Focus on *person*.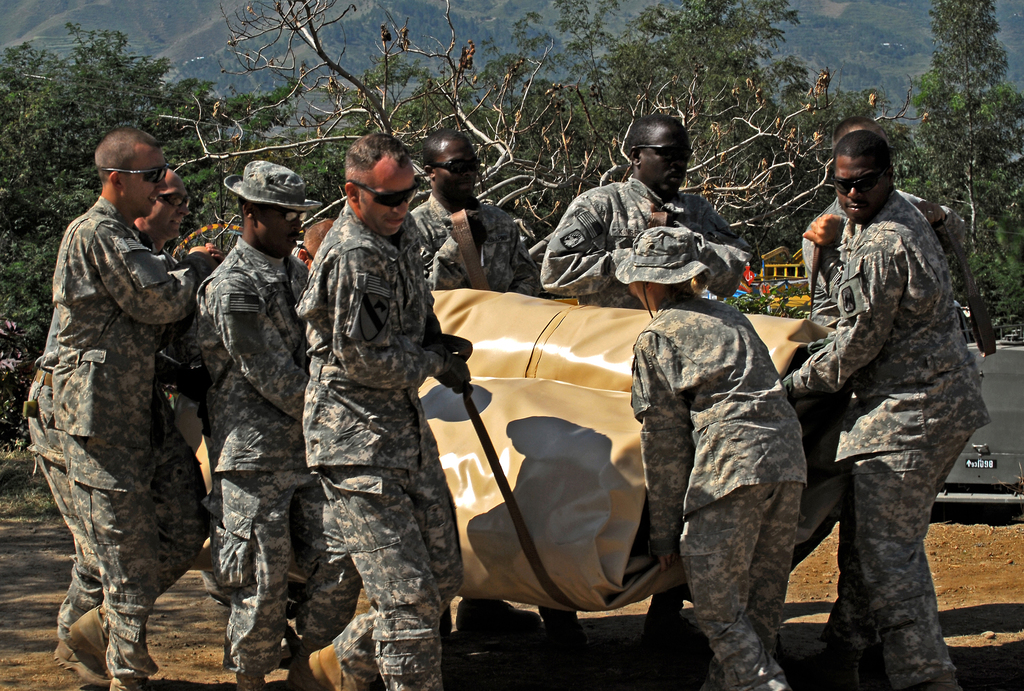
Focused at x1=190, y1=155, x2=369, y2=689.
